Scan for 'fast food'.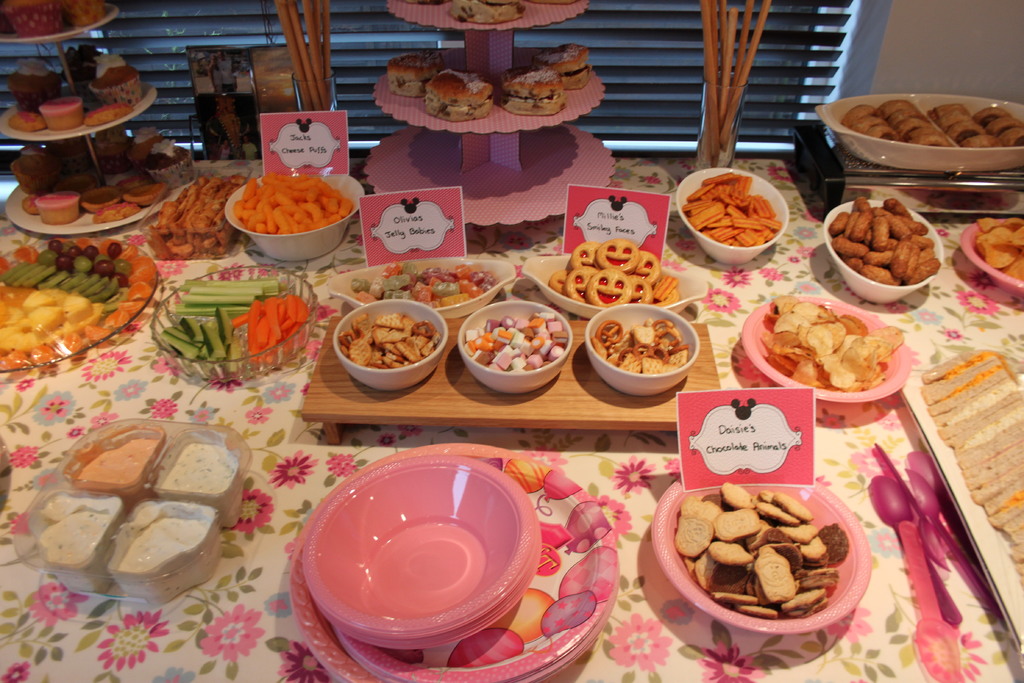
Scan result: {"left": 683, "top": 169, "right": 782, "bottom": 250}.
